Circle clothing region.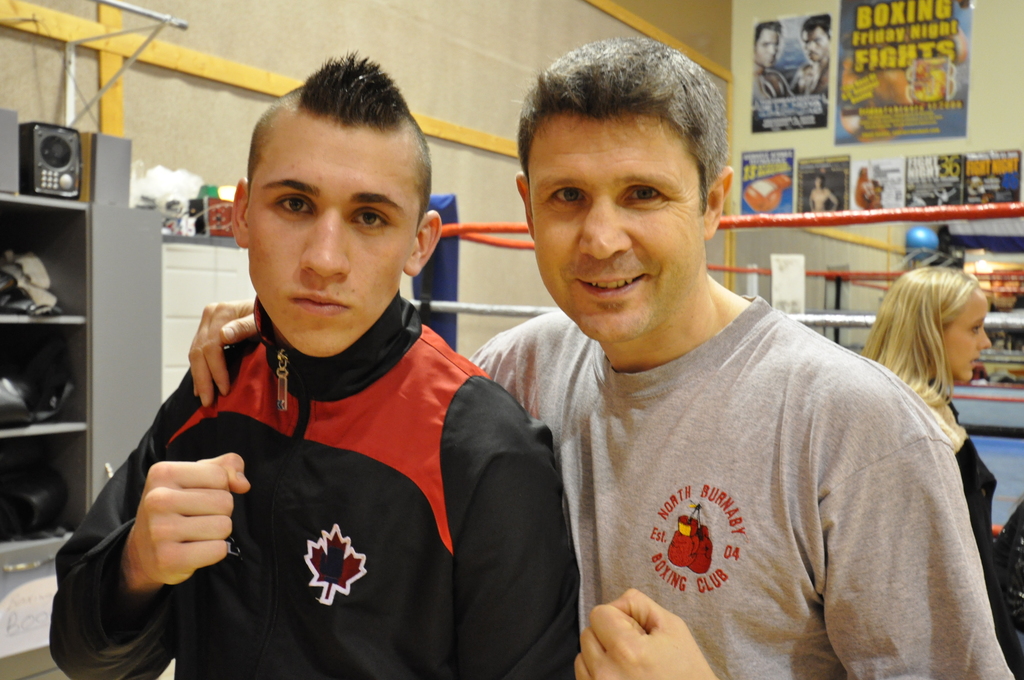
Region: (802,55,828,126).
